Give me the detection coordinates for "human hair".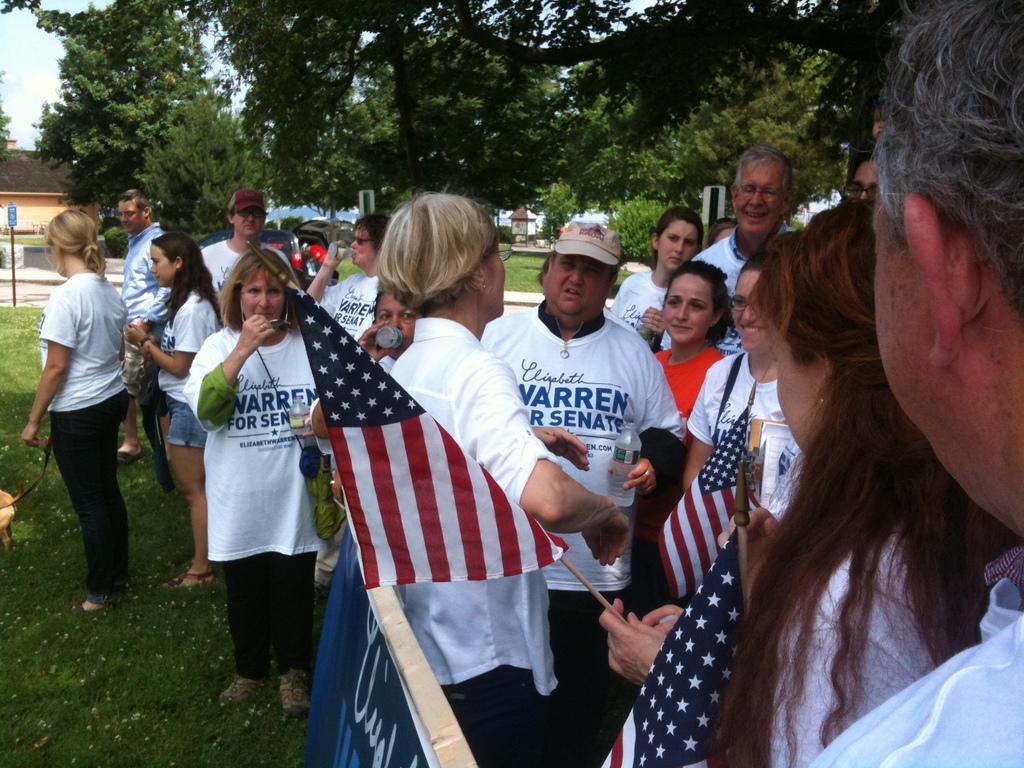
{"left": 117, "top": 186, "right": 152, "bottom": 212}.
